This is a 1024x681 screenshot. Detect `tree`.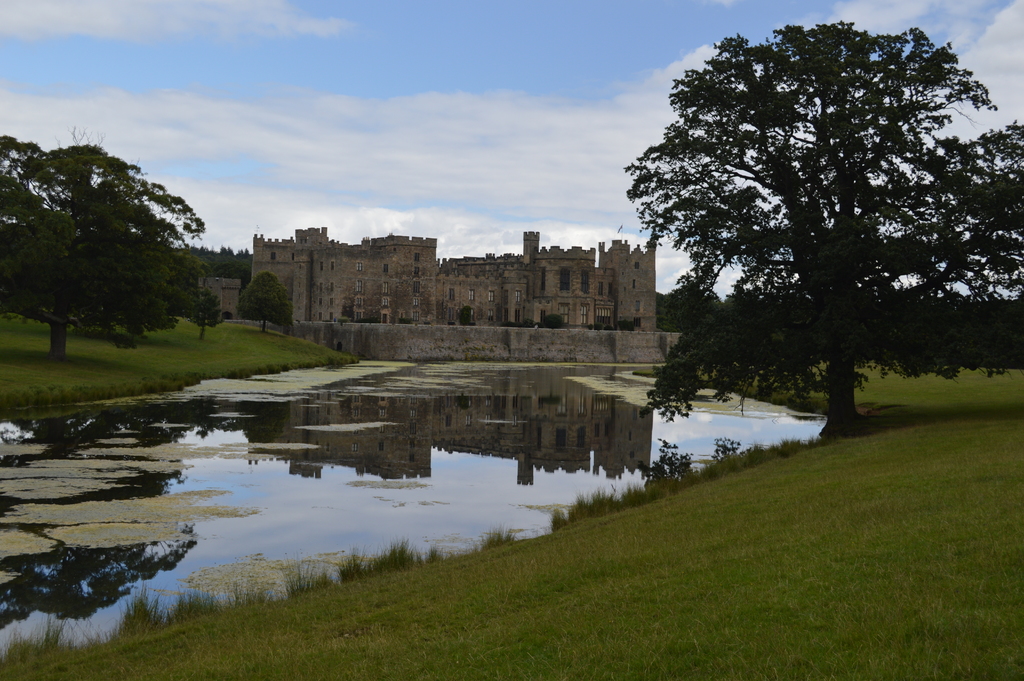
rect(234, 267, 292, 336).
